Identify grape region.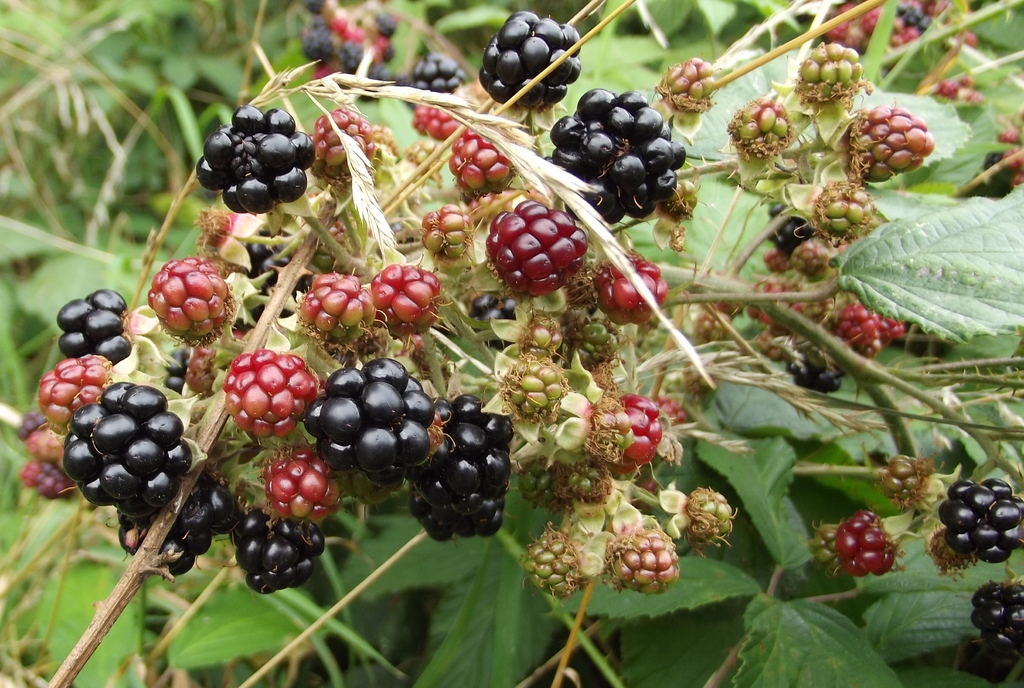
Region: (x1=668, y1=56, x2=719, y2=97).
